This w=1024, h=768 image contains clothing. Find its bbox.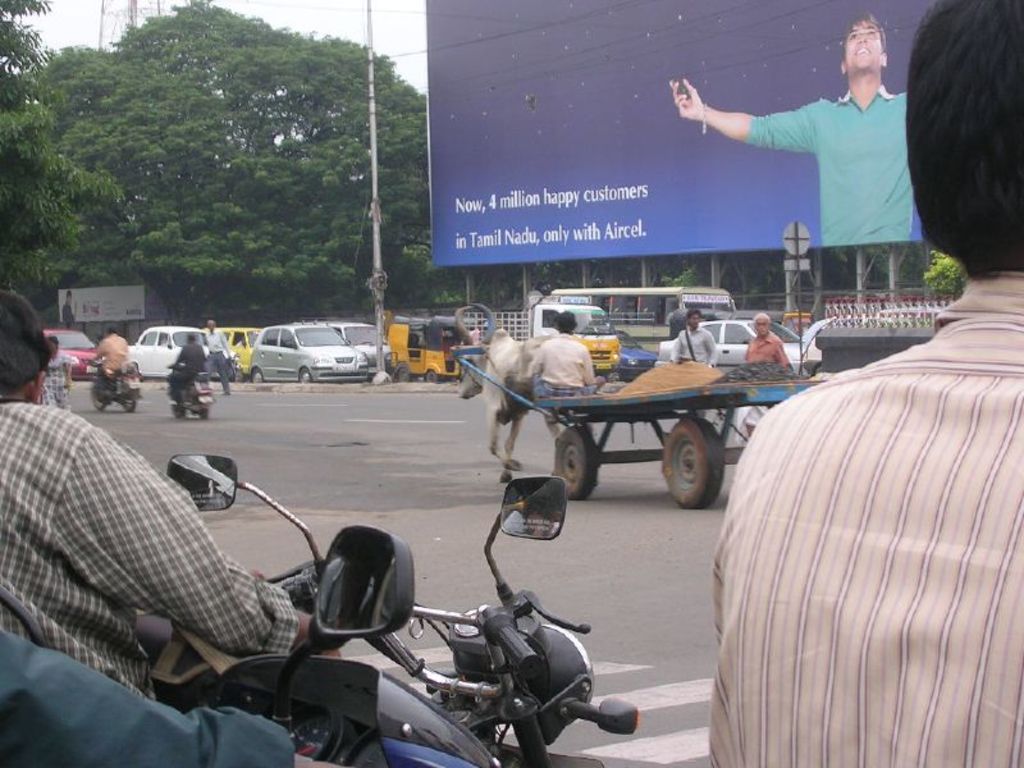
(739,329,799,439).
